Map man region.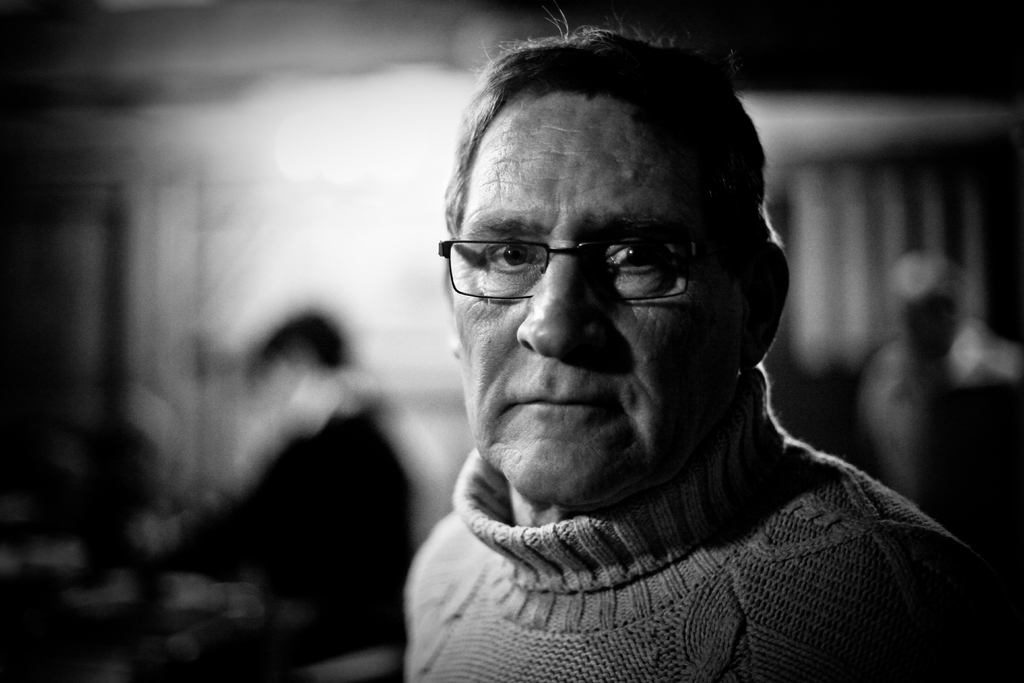
Mapped to 399/25/1011/682.
